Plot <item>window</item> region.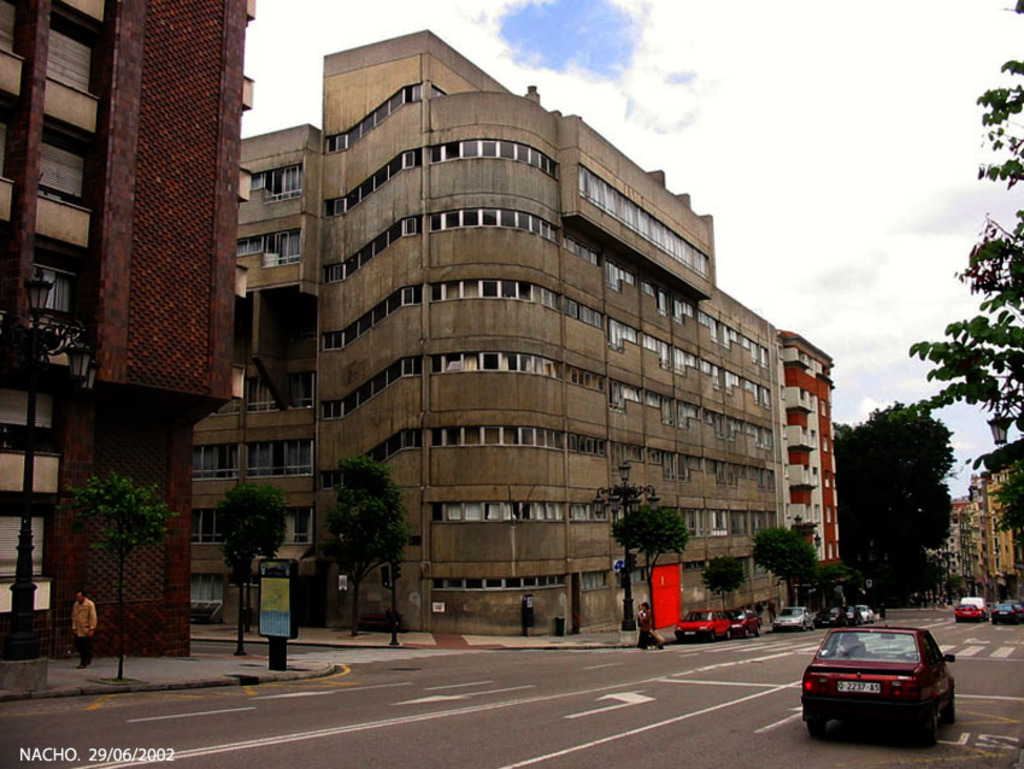
Plotted at l=49, t=0, r=106, b=104.
